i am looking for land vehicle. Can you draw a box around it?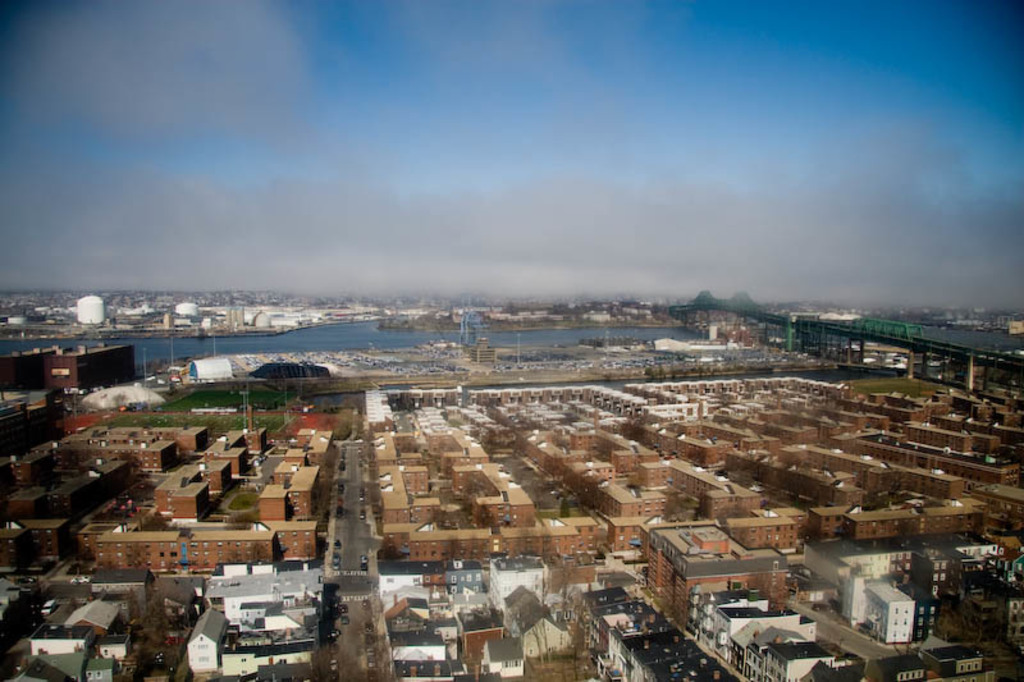
Sure, the bounding box is <box>335,601,352,614</box>.
